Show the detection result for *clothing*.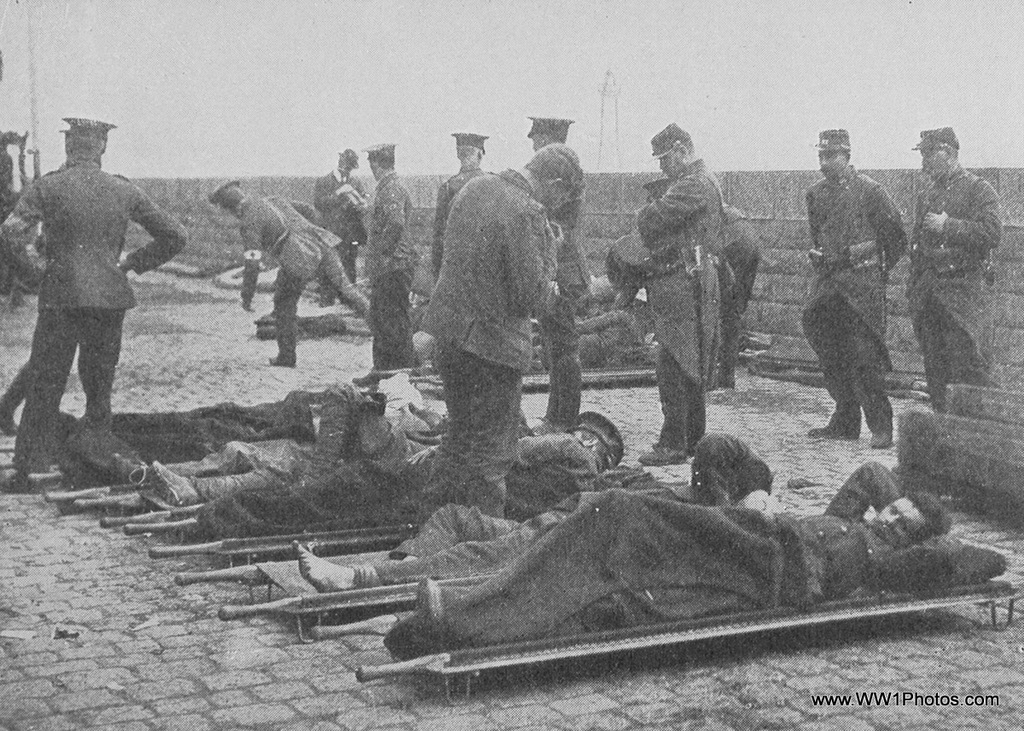
(x1=368, y1=170, x2=408, y2=362).
